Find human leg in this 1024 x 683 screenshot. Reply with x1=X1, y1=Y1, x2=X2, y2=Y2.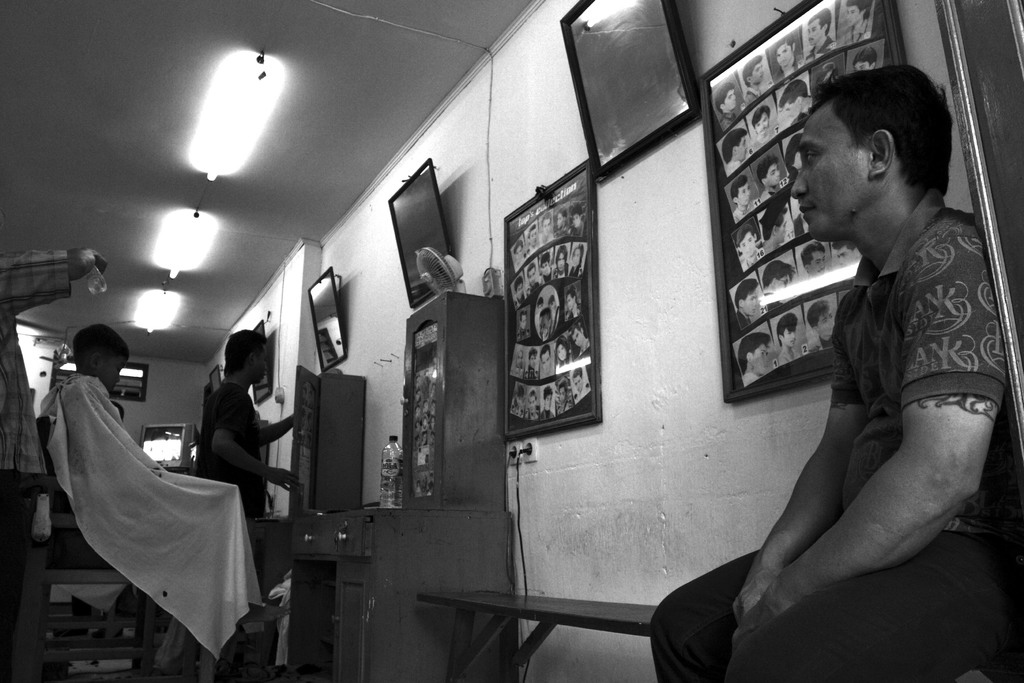
x1=729, y1=532, x2=1023, y2=682.
